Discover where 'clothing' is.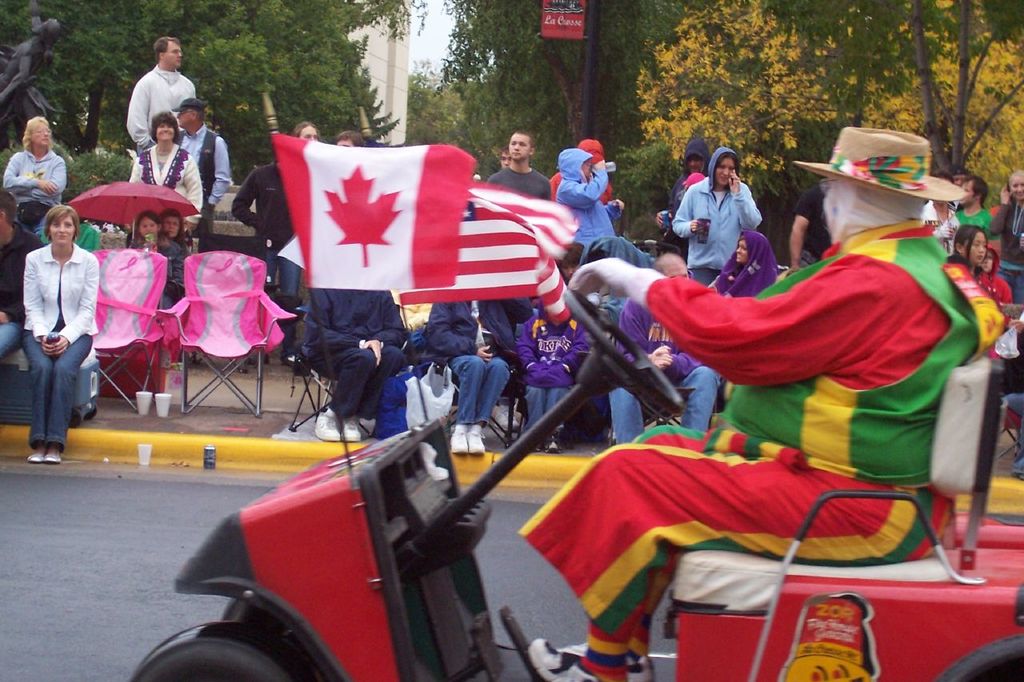
Discovered at detection(92, 249, 163, 346).
